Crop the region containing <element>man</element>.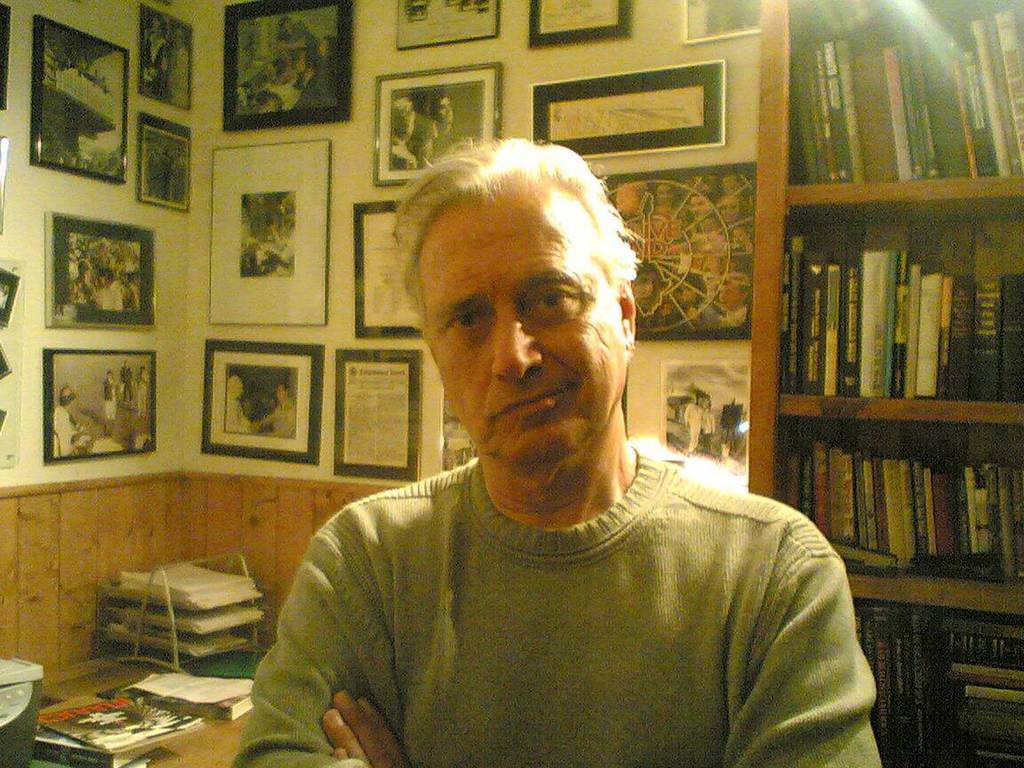
Crop region: (x1=272, y1=122, x2=890, y2=732).
